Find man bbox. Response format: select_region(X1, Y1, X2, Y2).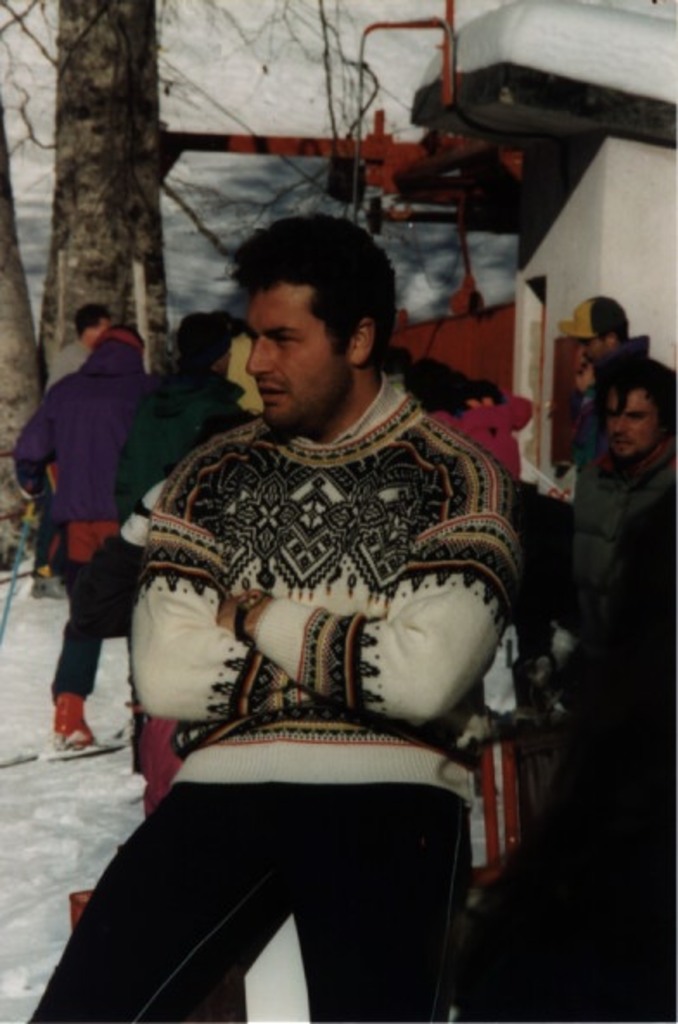
select_region(555, 292, 647, 458).
